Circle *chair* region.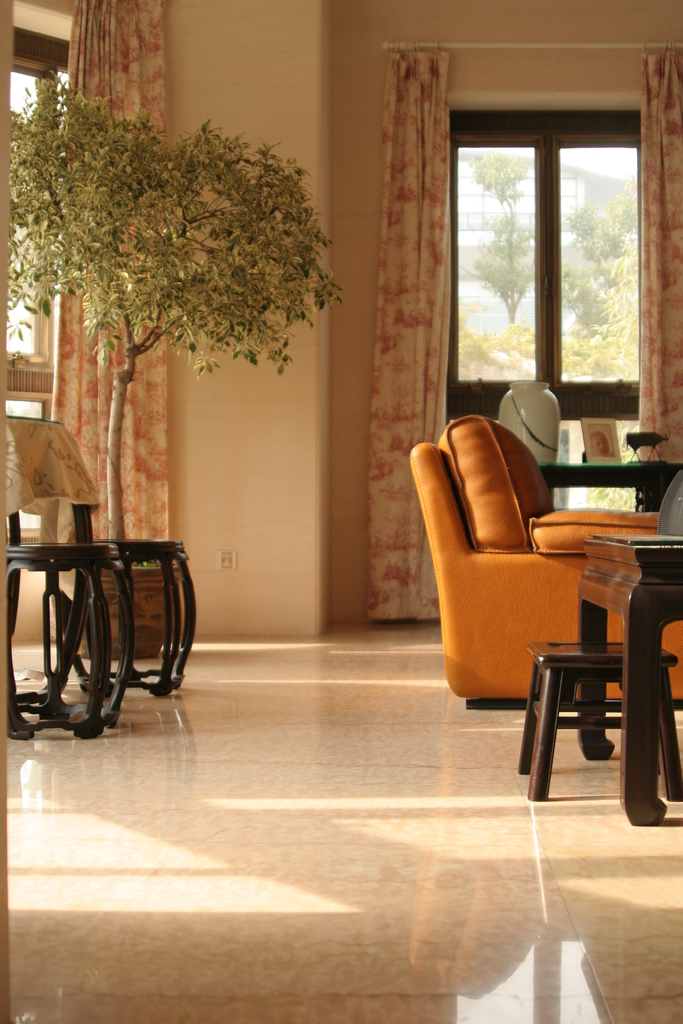
Region: (400,410,664,717).
